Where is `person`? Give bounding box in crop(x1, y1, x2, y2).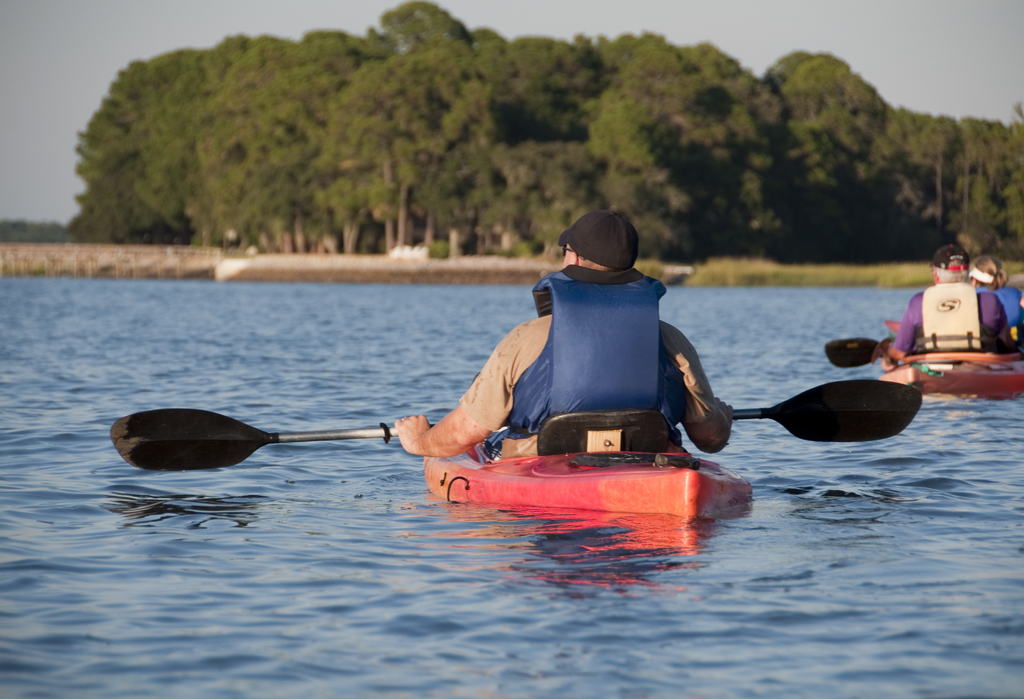
crop(977, 256, 1023, 326).
